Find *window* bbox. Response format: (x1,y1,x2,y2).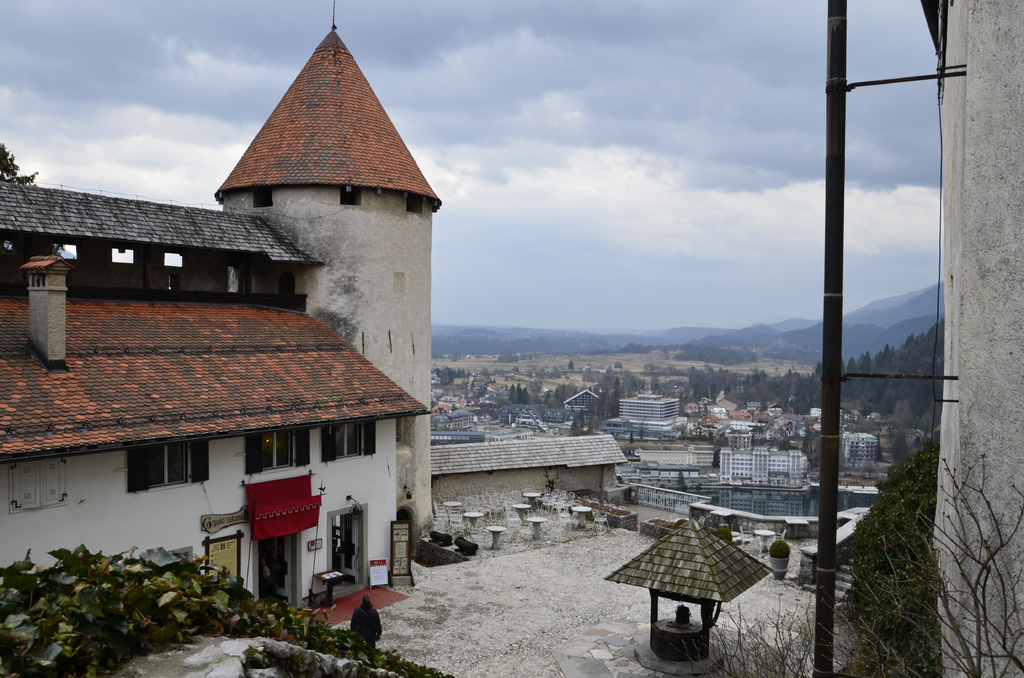
(339,185,364,205).
